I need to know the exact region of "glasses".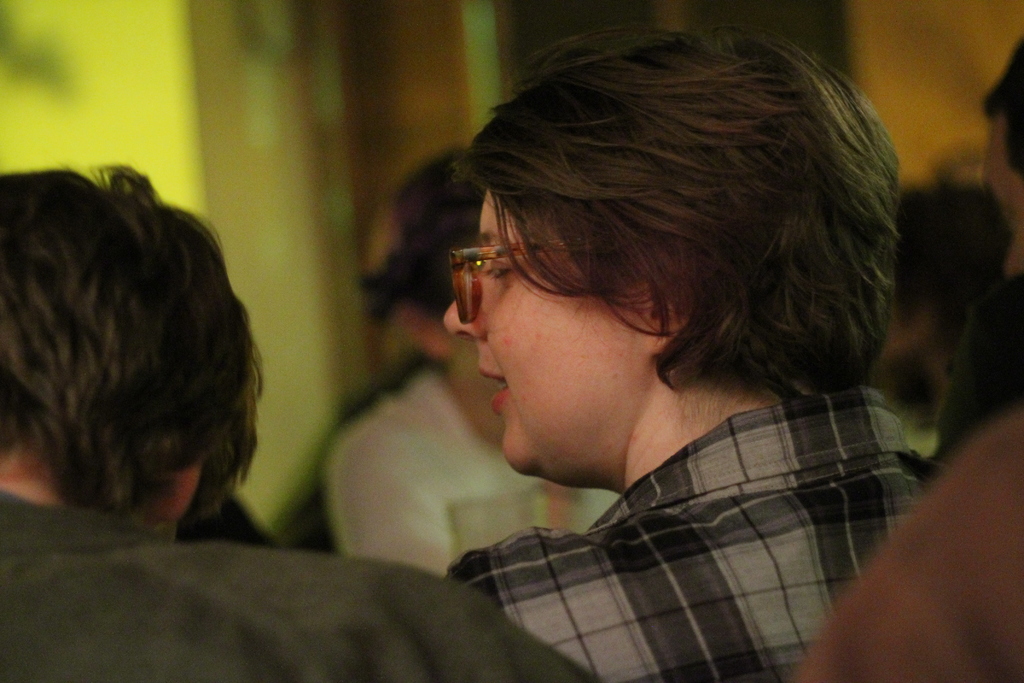
Region: [438,238,585,322].
